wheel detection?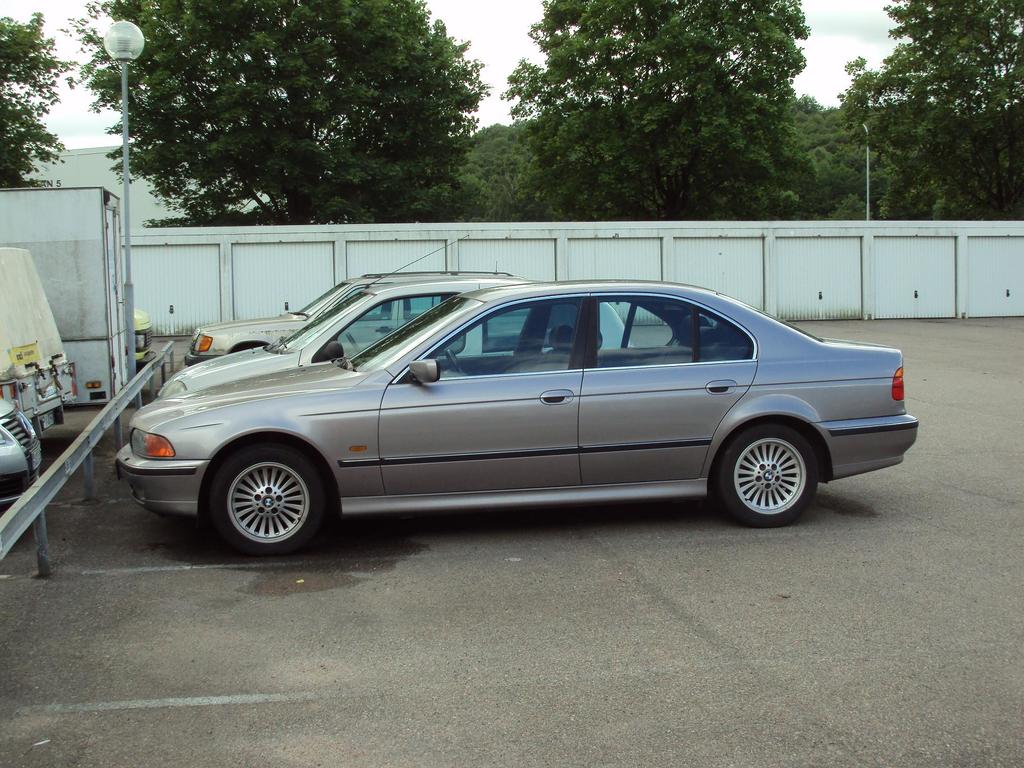
(199,450,321,538)
